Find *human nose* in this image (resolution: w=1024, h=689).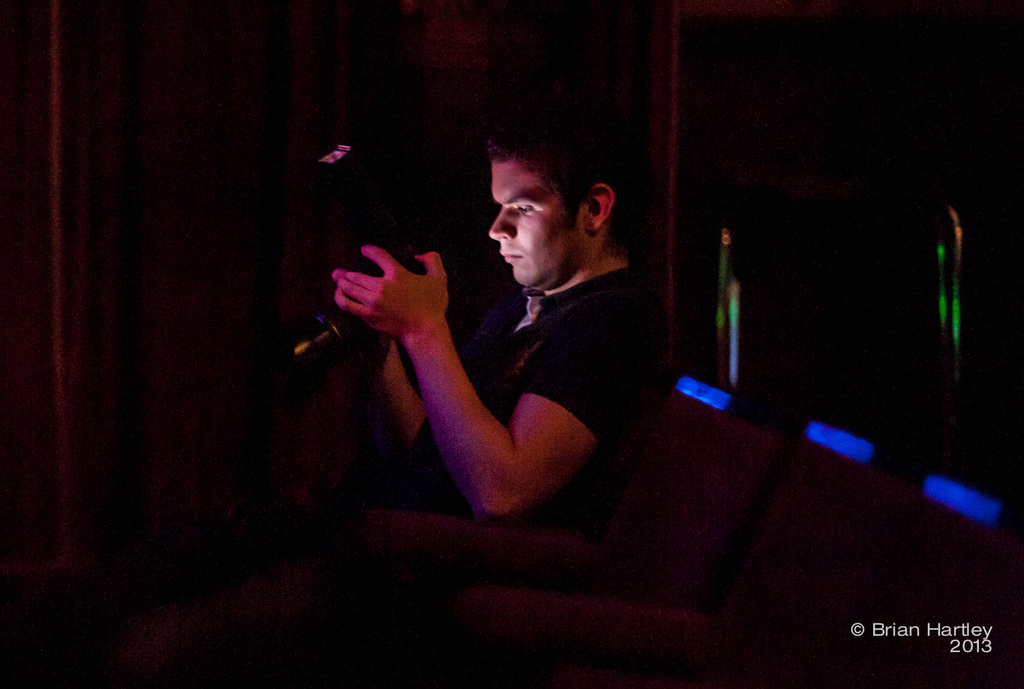
region(486, 203, 517, 242).
